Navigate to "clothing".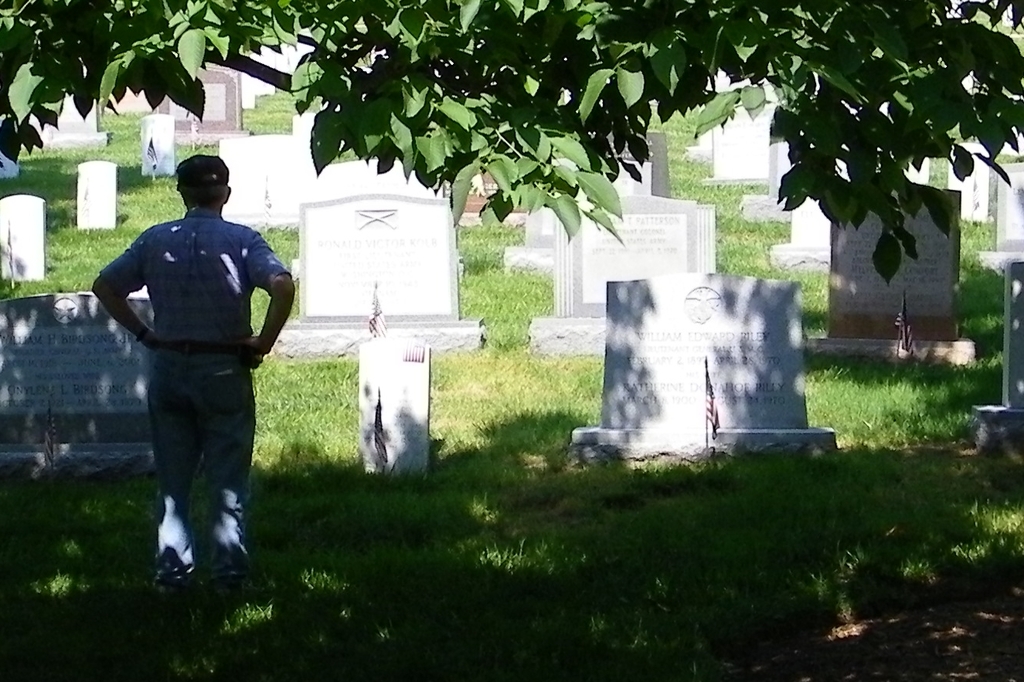
Navigation target: {"left": 91, "top": 163, "right": 274, "bottom": 547}.
